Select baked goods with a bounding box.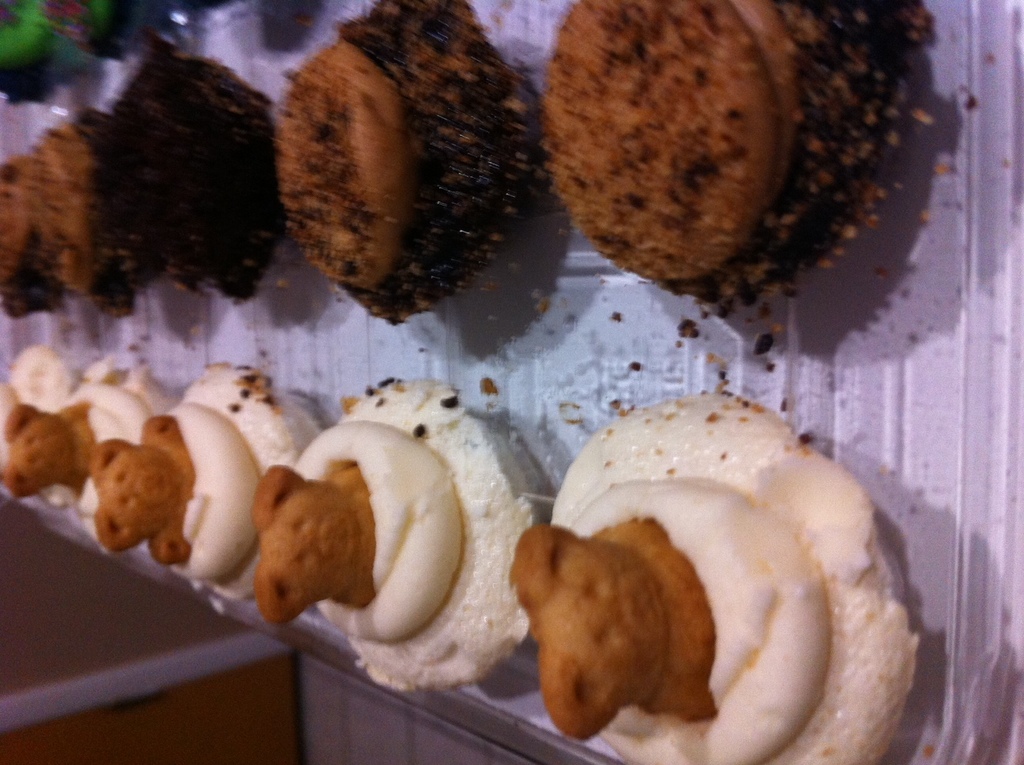
559, 5, 913, 315.
